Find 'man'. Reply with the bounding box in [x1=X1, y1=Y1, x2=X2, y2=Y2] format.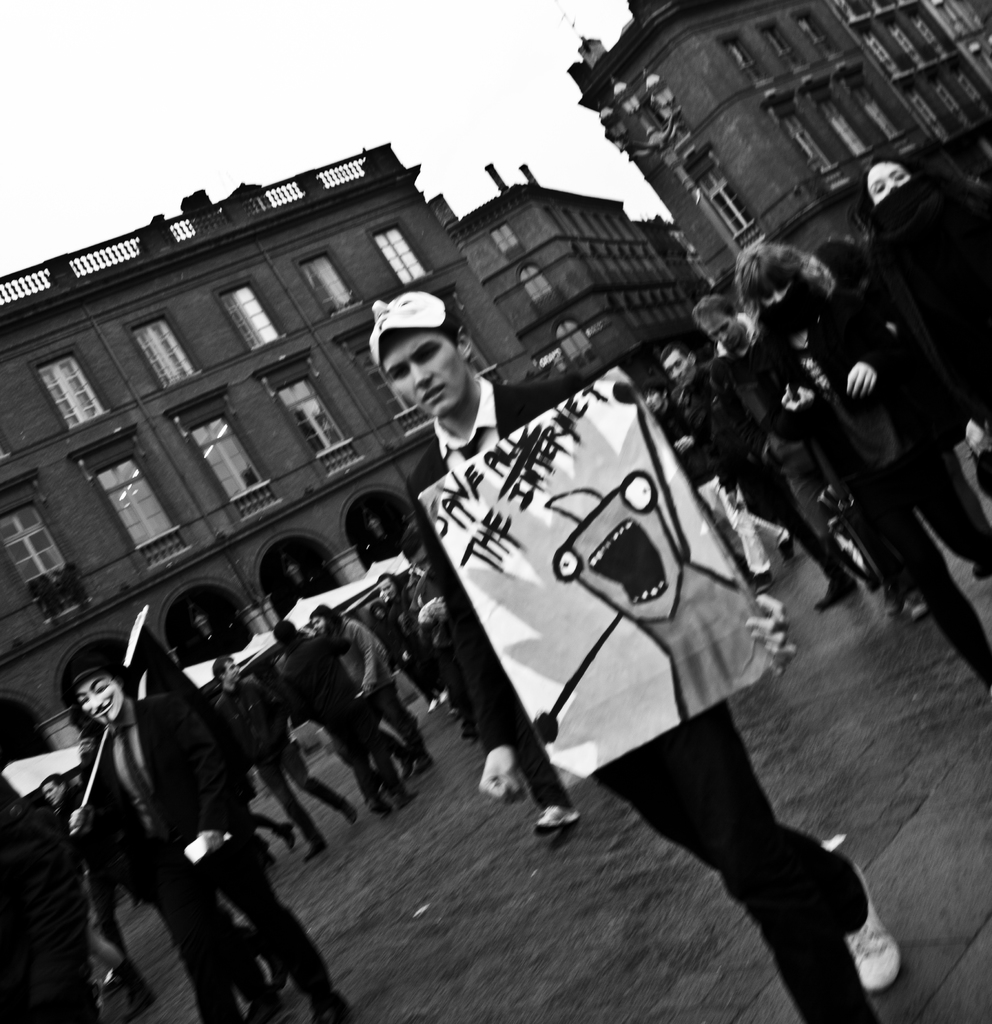
[x1=263, y1=611, x2=420, y2=798].
